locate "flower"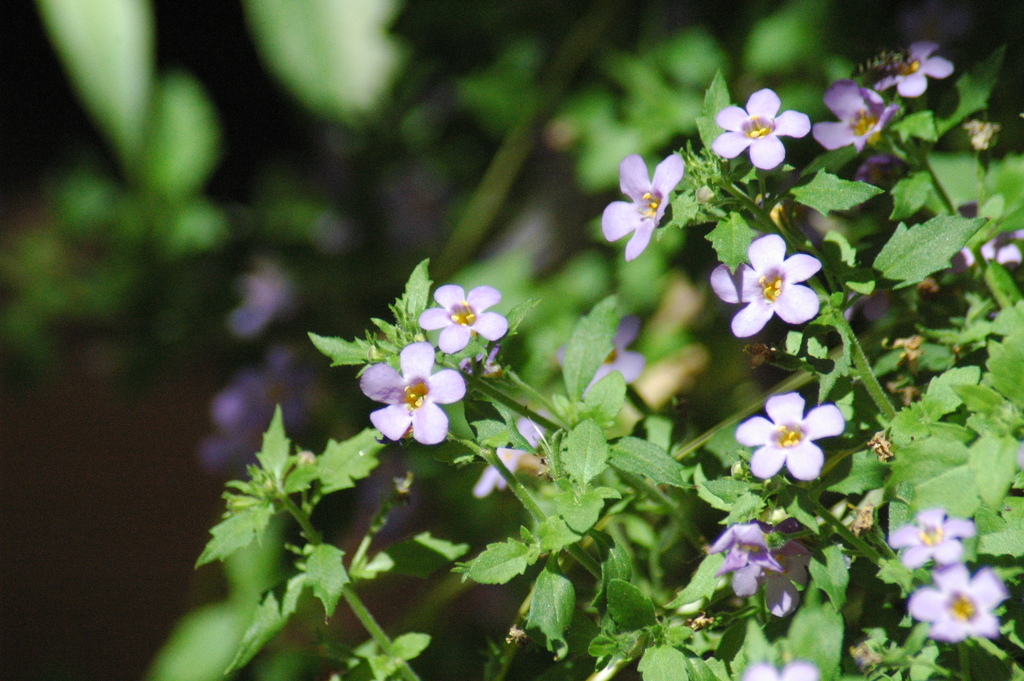
873 39 955 104
